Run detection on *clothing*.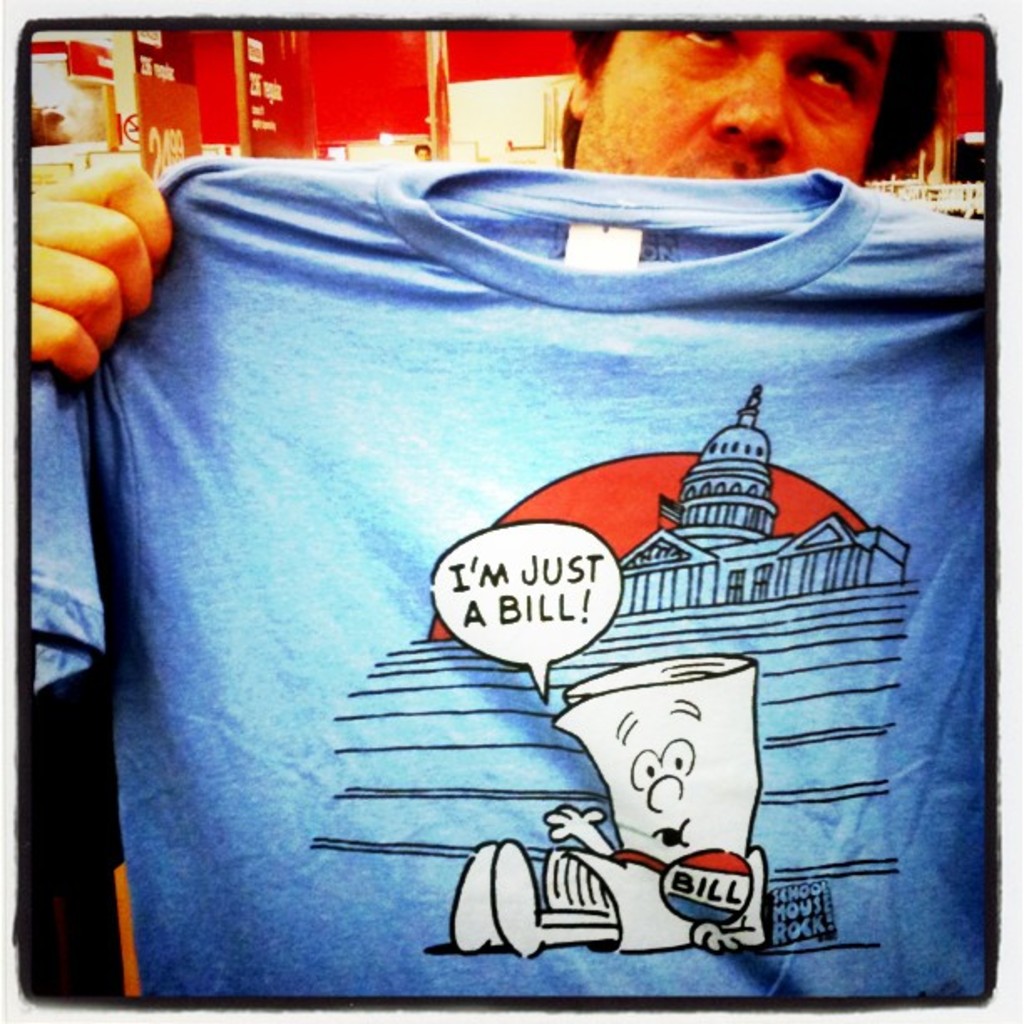
Result: 49 82 1006 999.
